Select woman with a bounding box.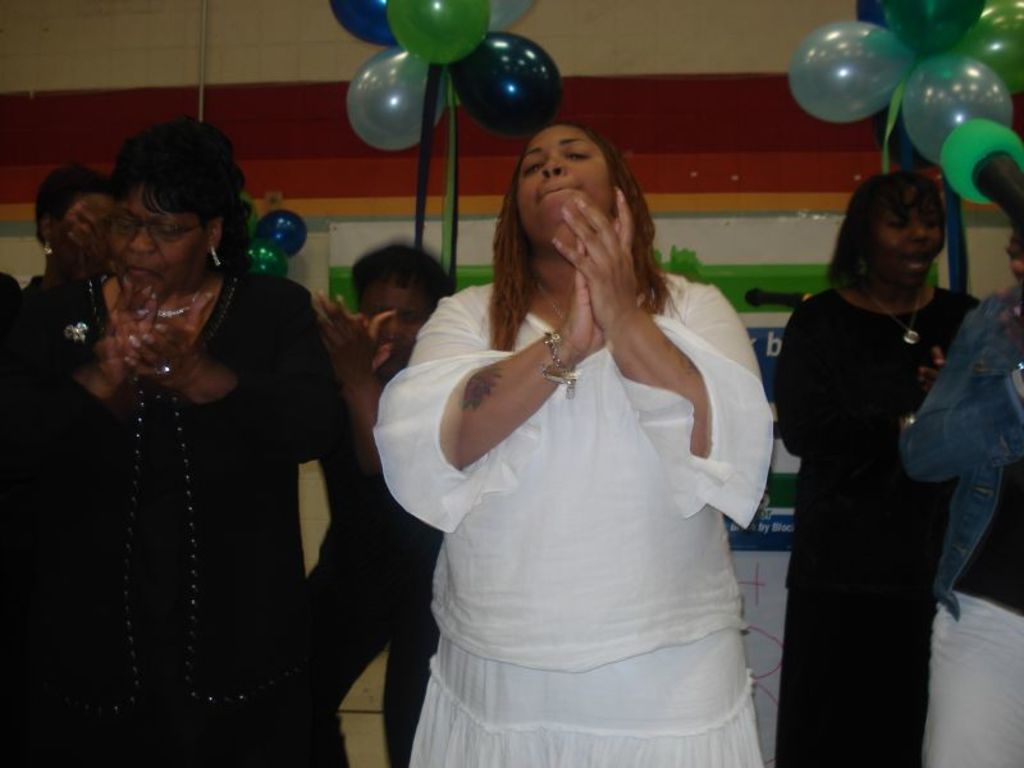
region(0, 122, 355, 767).
